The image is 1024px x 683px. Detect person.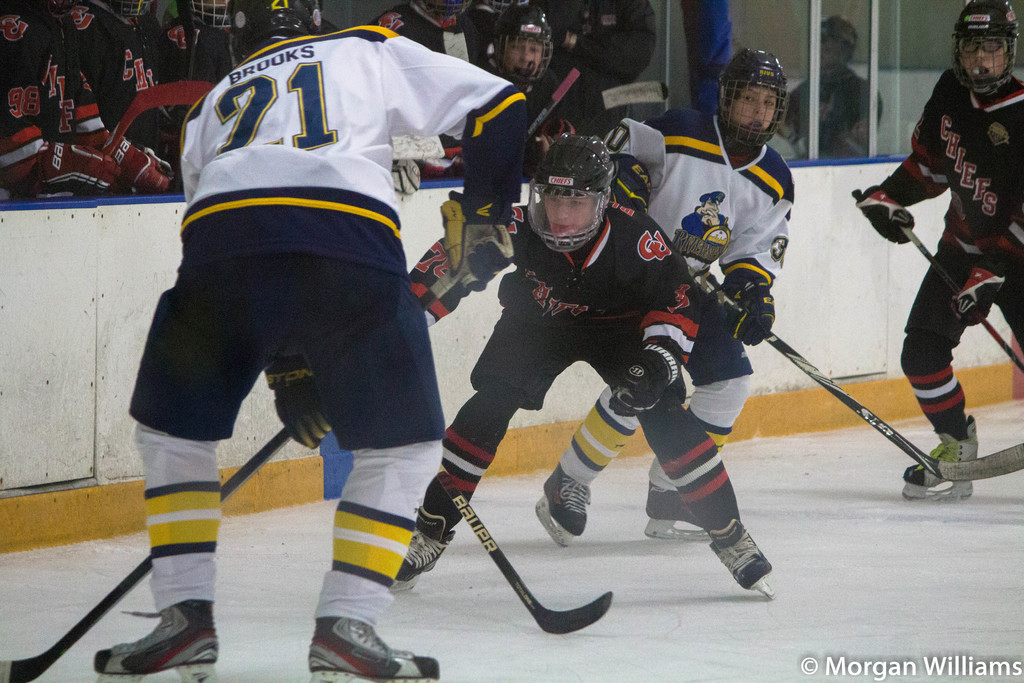
Detection: 75 0 149 165.
